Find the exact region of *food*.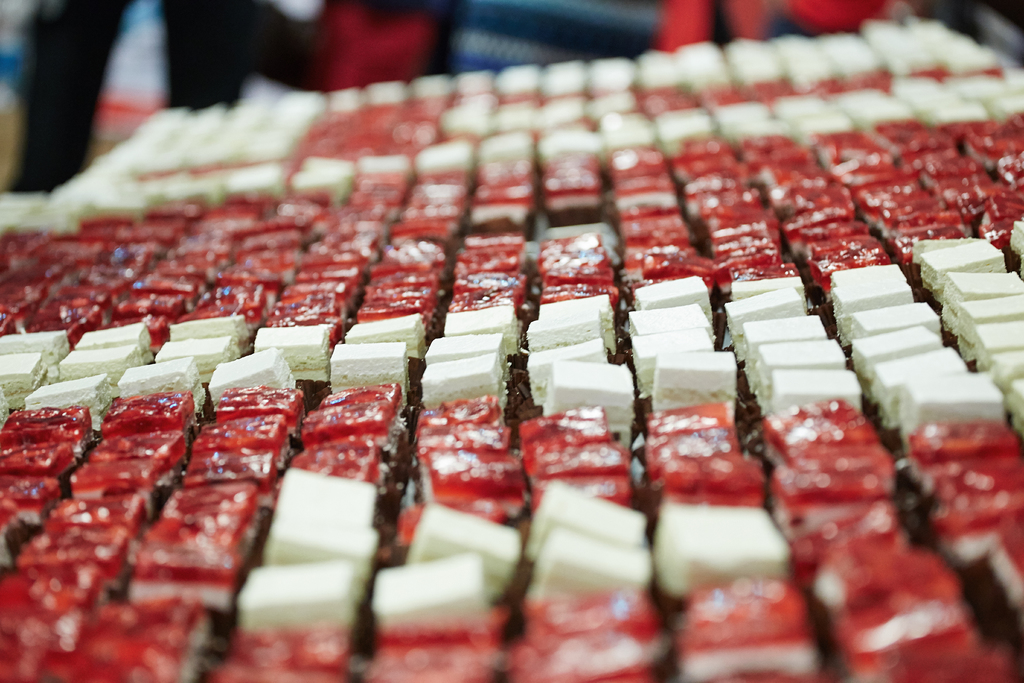
Exact region: (x1=151, y1=335, x2=237, y2=383).
